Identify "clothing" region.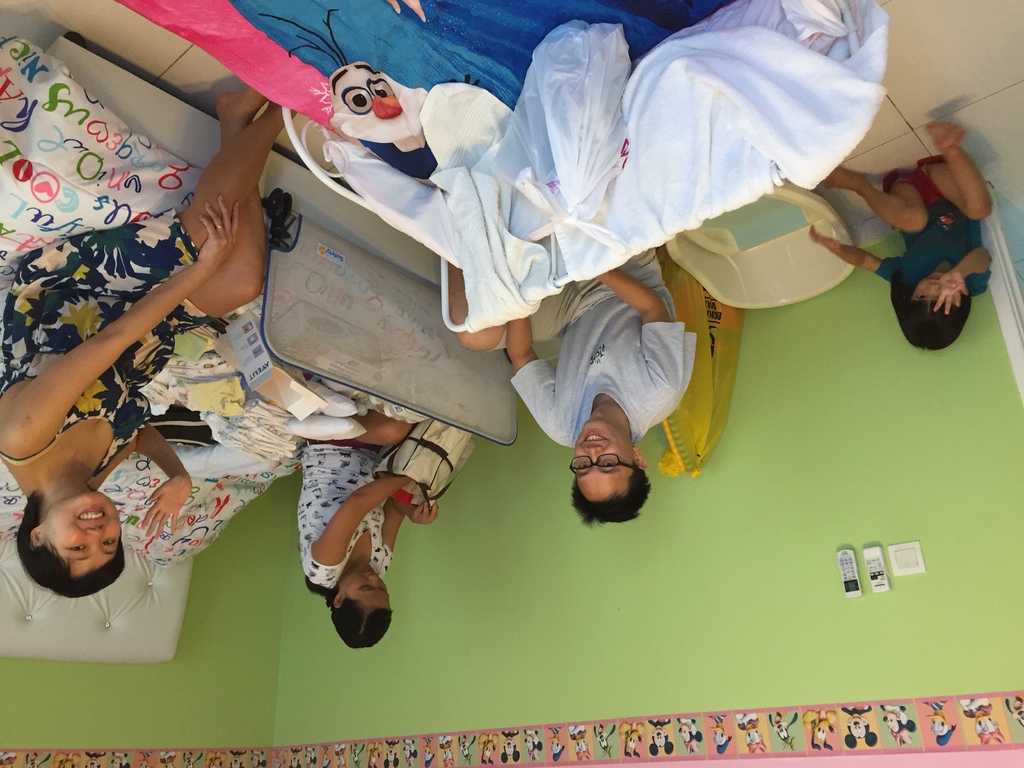
Region: region(297, 436, 388, 593).
